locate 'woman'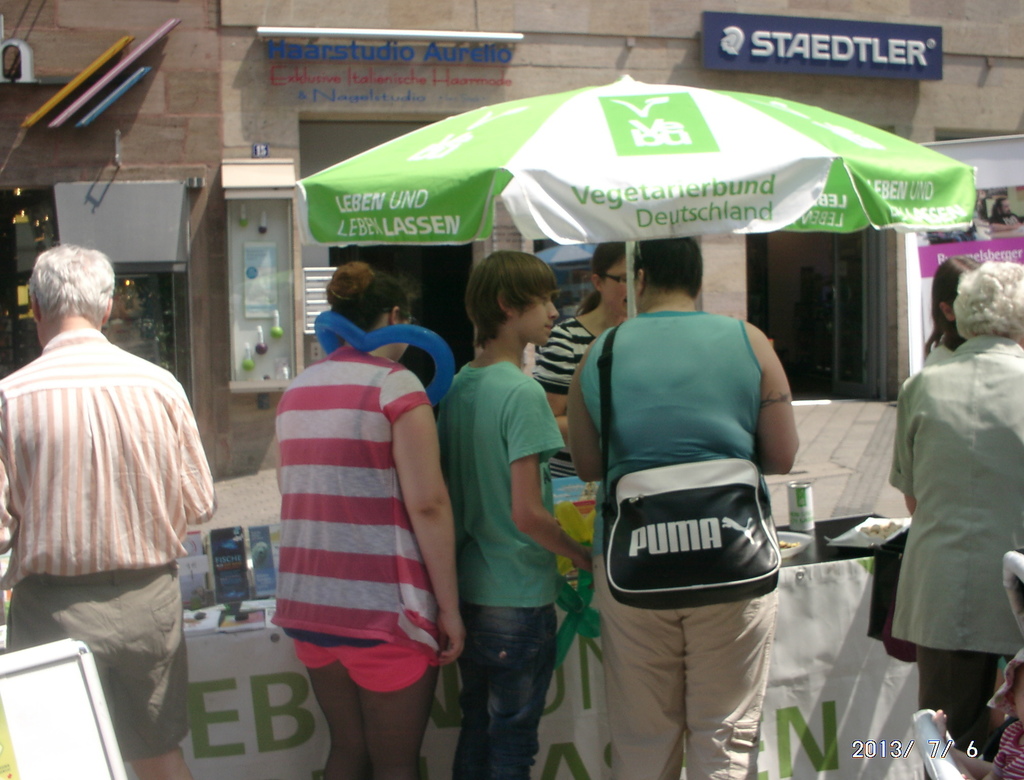
<box>266,260,471,779</box>
